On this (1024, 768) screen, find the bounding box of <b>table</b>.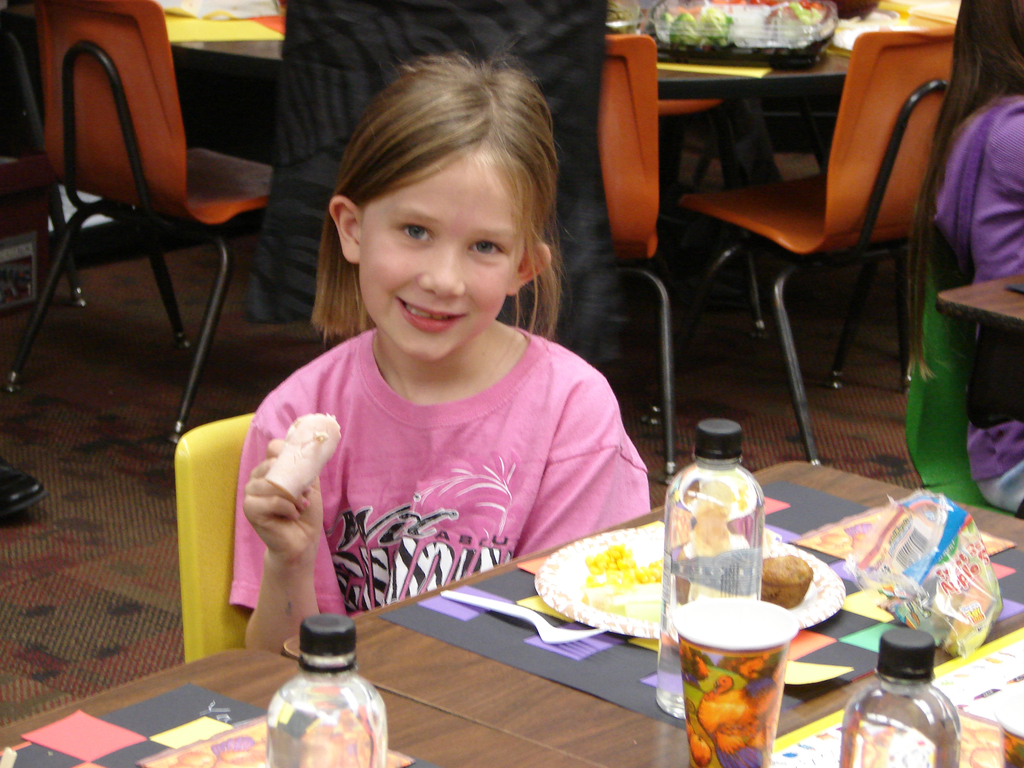
Bounding box: 0 439 1023 767.
